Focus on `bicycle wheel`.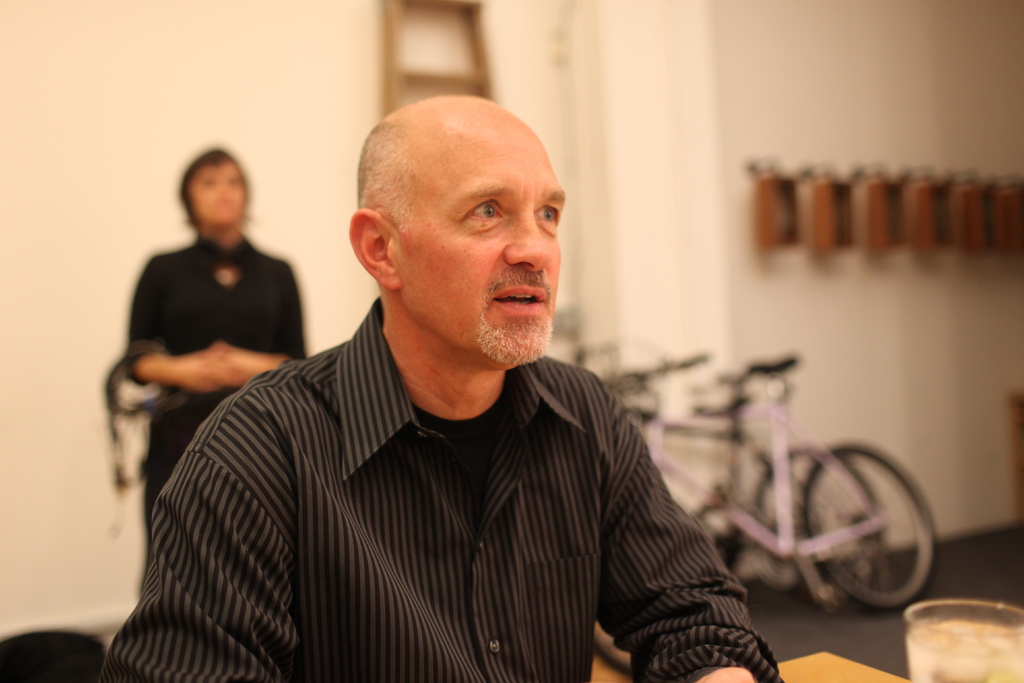
Focused at region(799, 433, 938, 608).
